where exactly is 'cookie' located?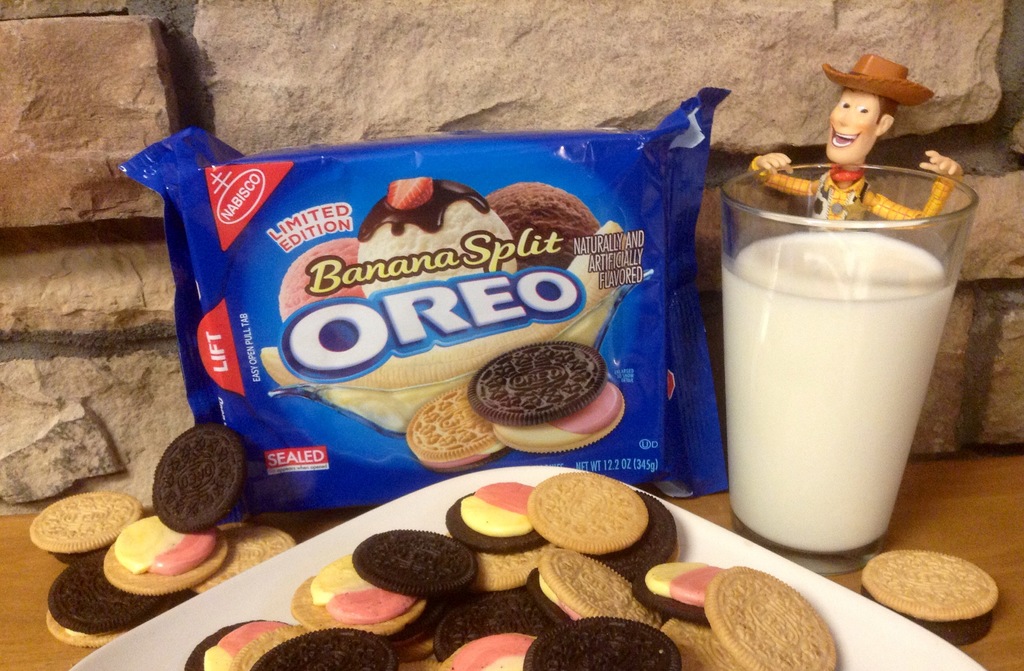
Its bounding box is pyautogui.locateOnScreen(856, 540, 1000, 642).
